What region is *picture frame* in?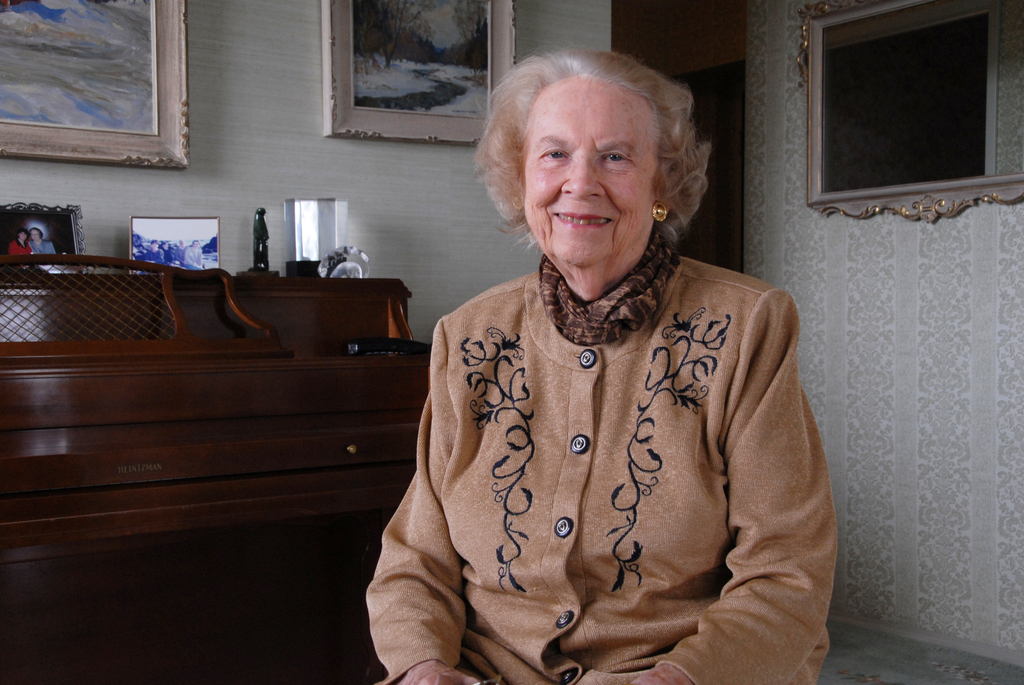
BBox(126, 214, 222, 276).
